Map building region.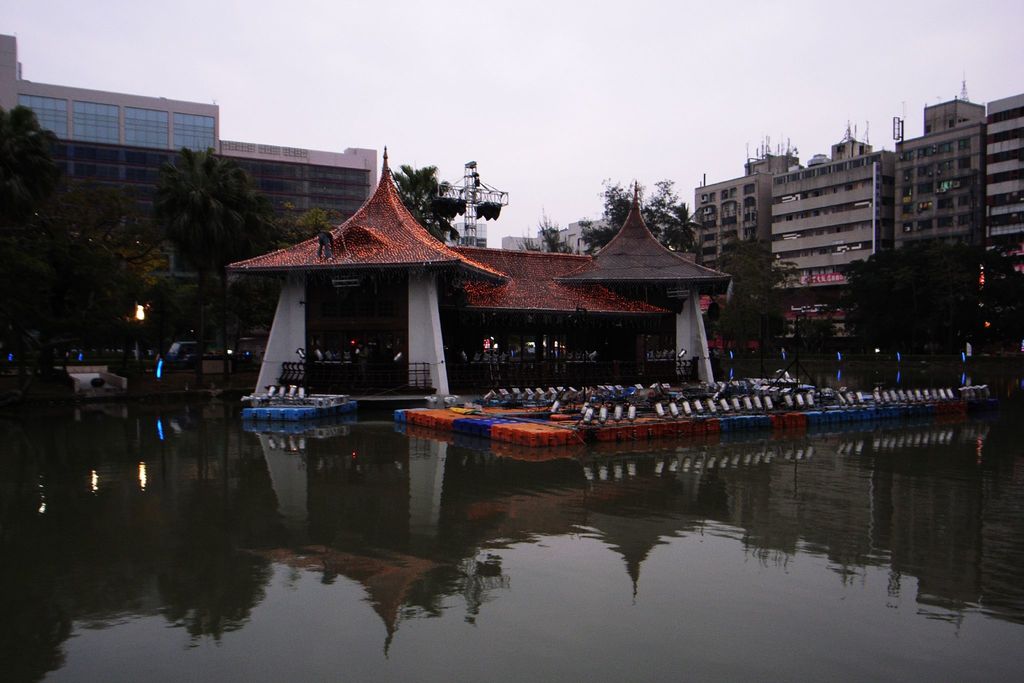
Mapped to <bbox>220, 142, 378, 229</bbox>.
